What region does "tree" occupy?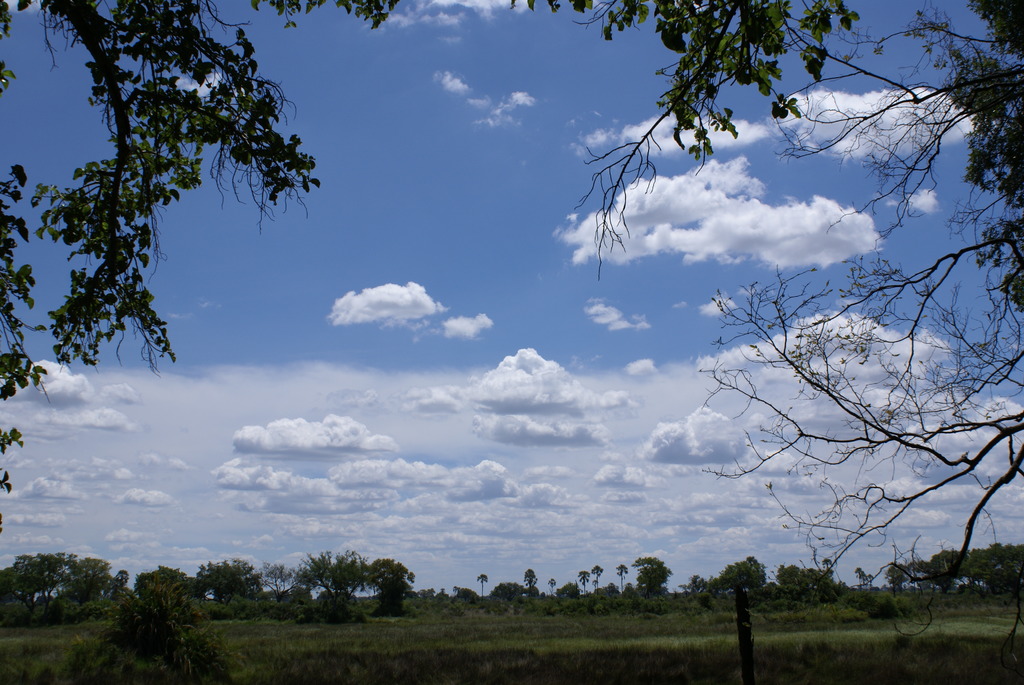
box(544, 574, 563, 595).
